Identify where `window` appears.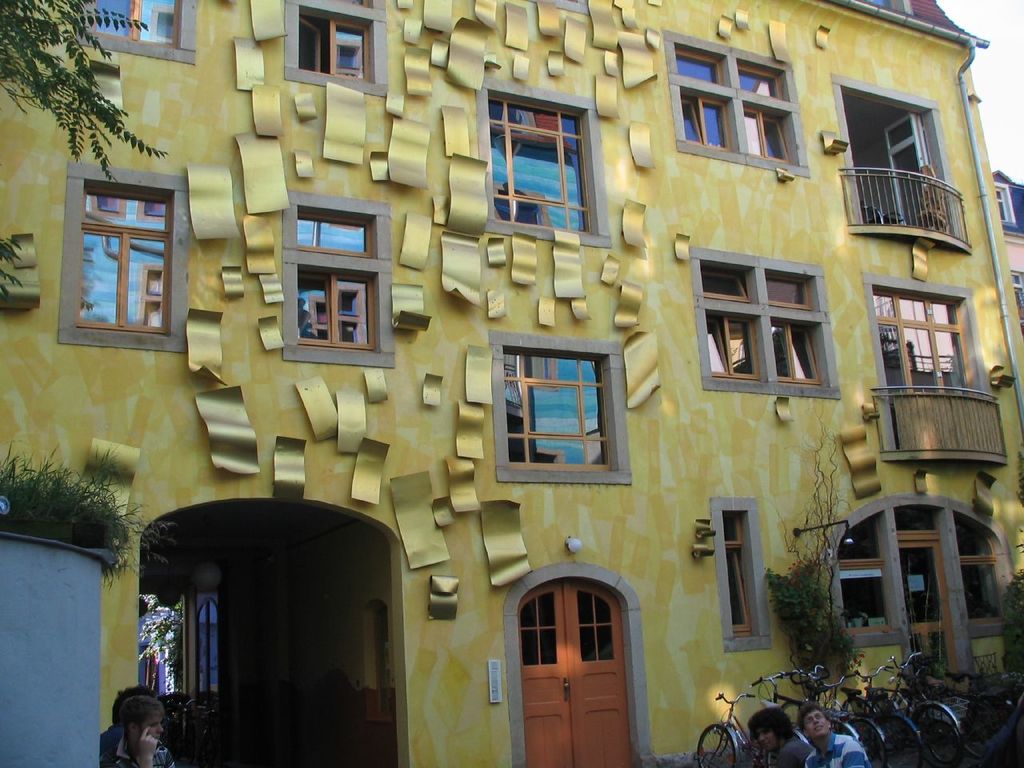
Appears at l=475, t=72, r=614, b=246.
